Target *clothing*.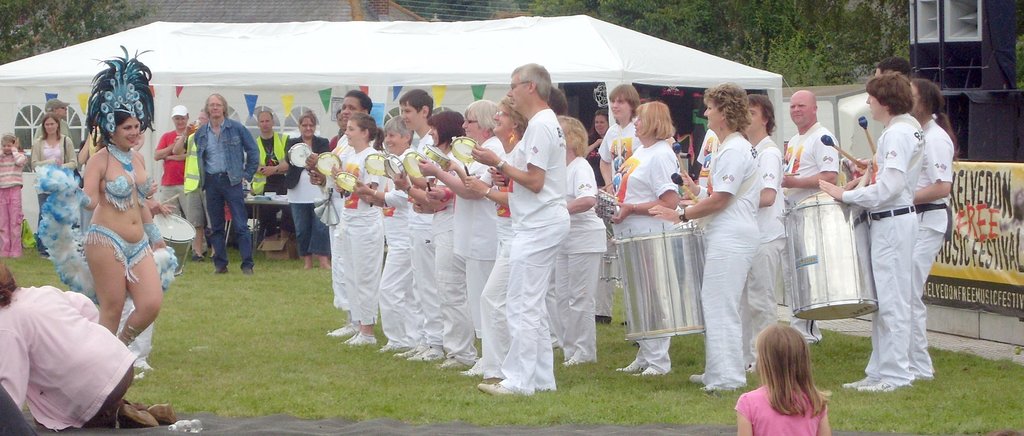
Target region: <box>9,262,136,420</box>.
